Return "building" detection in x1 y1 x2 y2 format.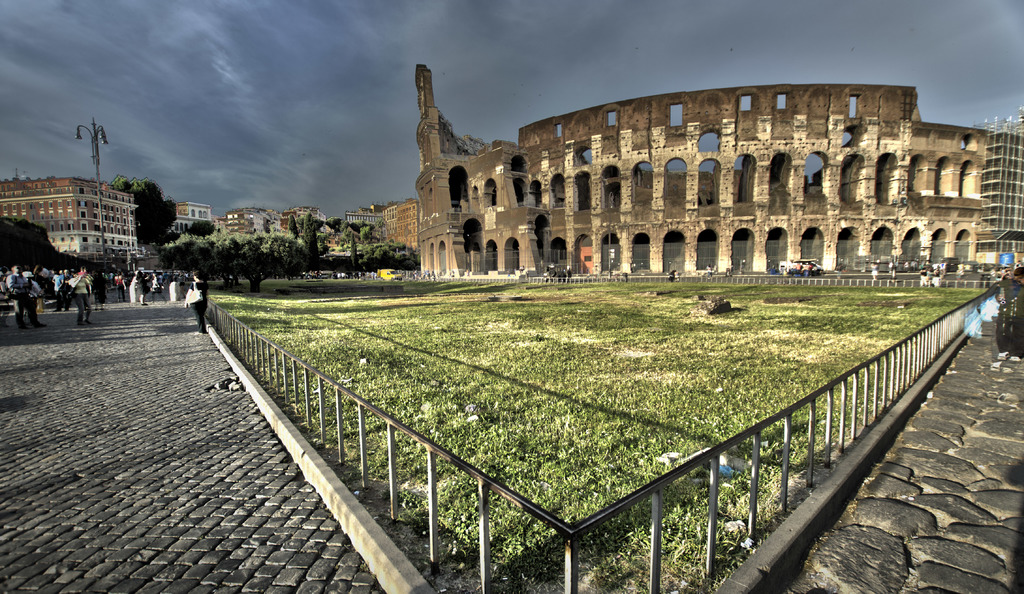
0 176 139 256.
